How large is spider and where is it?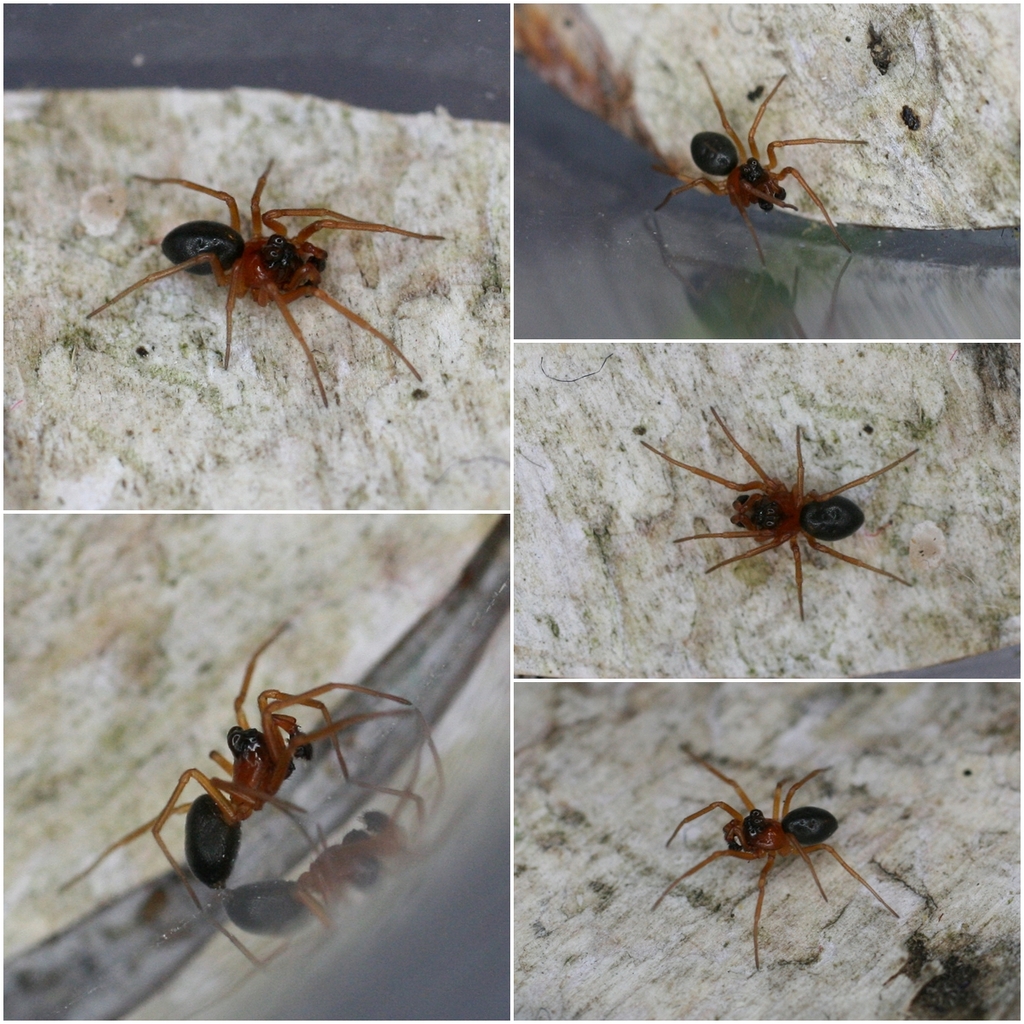
Bounding box: crop(623, 402, 930, 627).
